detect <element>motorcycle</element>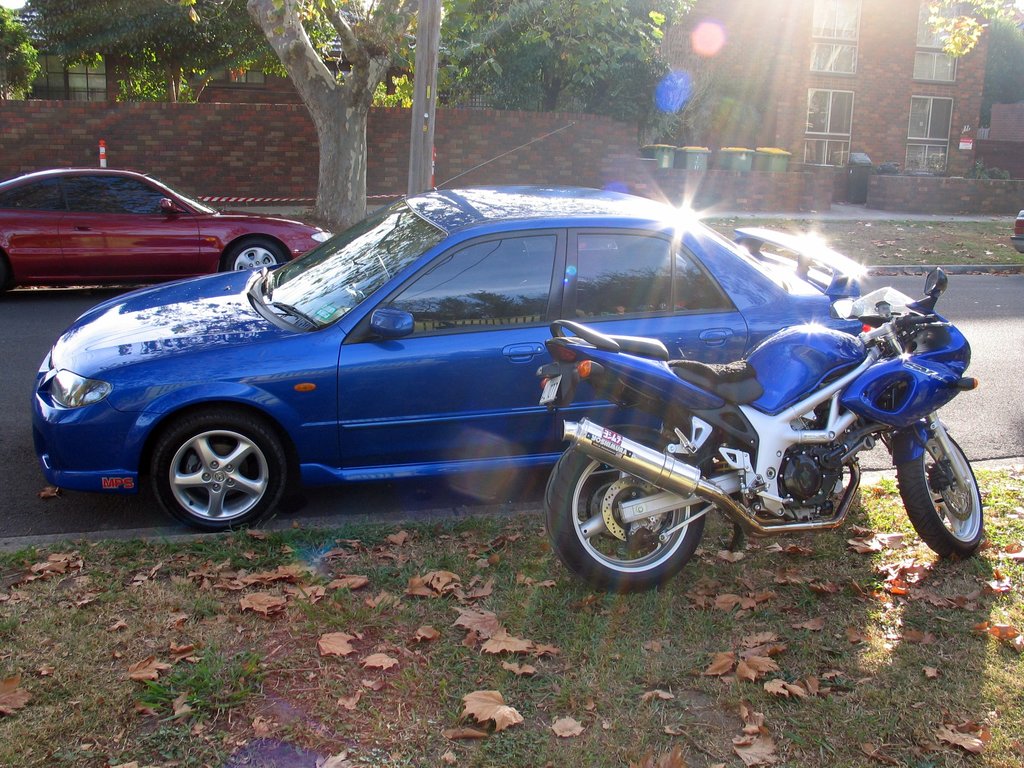
left=514, top=246, right=1000, bottom=600
